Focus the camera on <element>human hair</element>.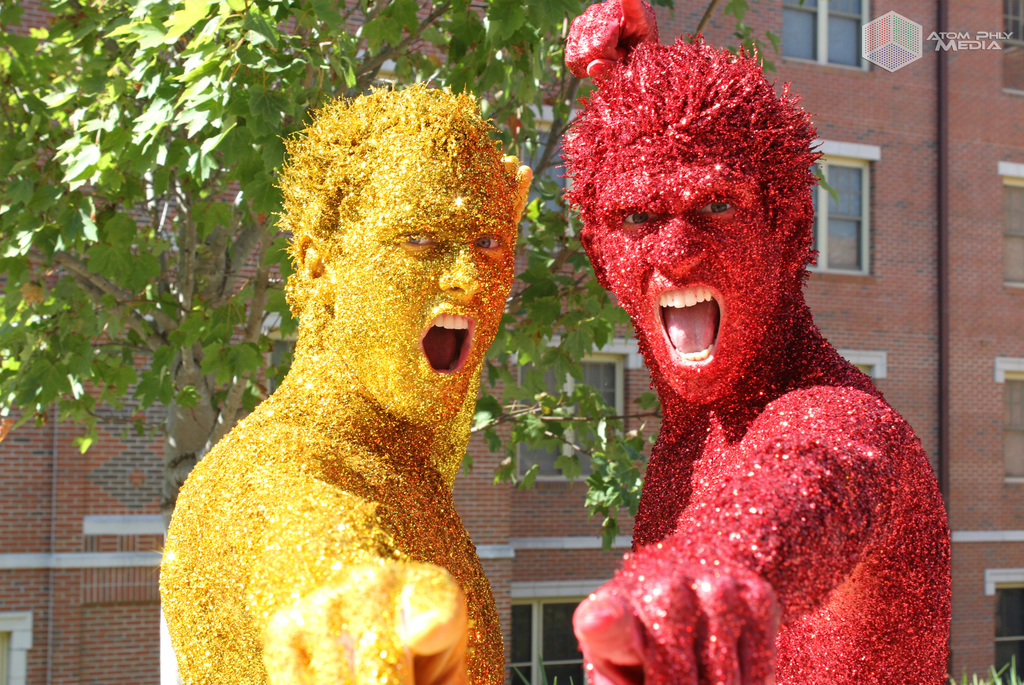
Focus region: pyautogui.locateOnScreen(269, 81, 525, 317).
